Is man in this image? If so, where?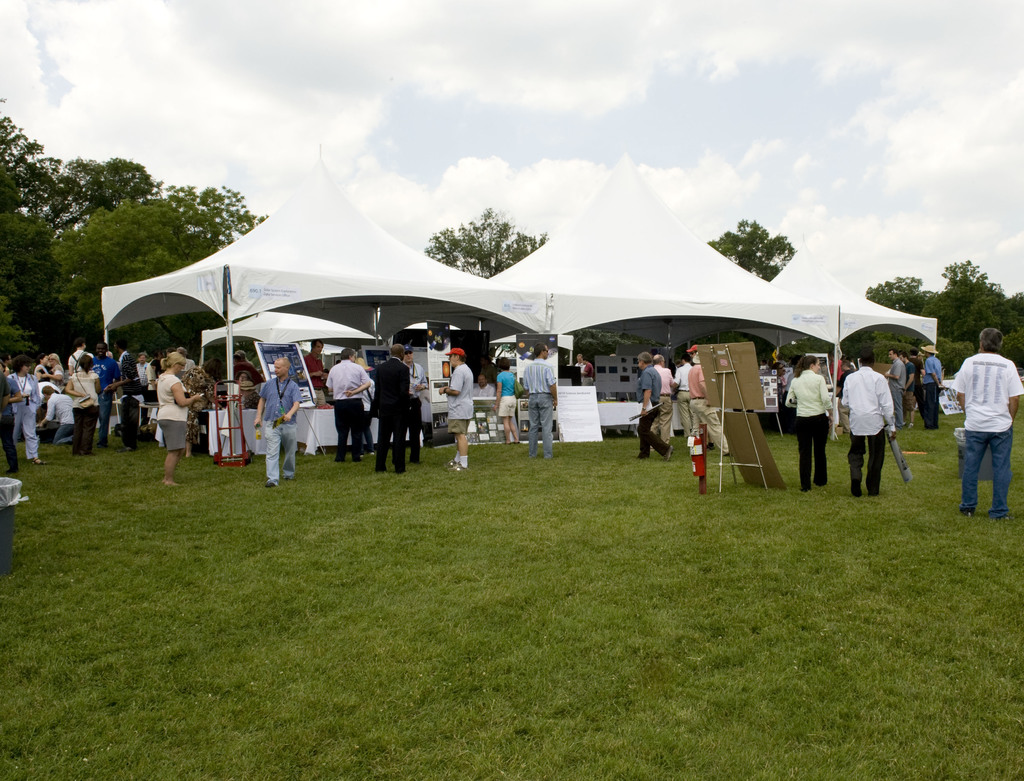
Yes, at x1=922 y1=346 x2=941 y2=427.
